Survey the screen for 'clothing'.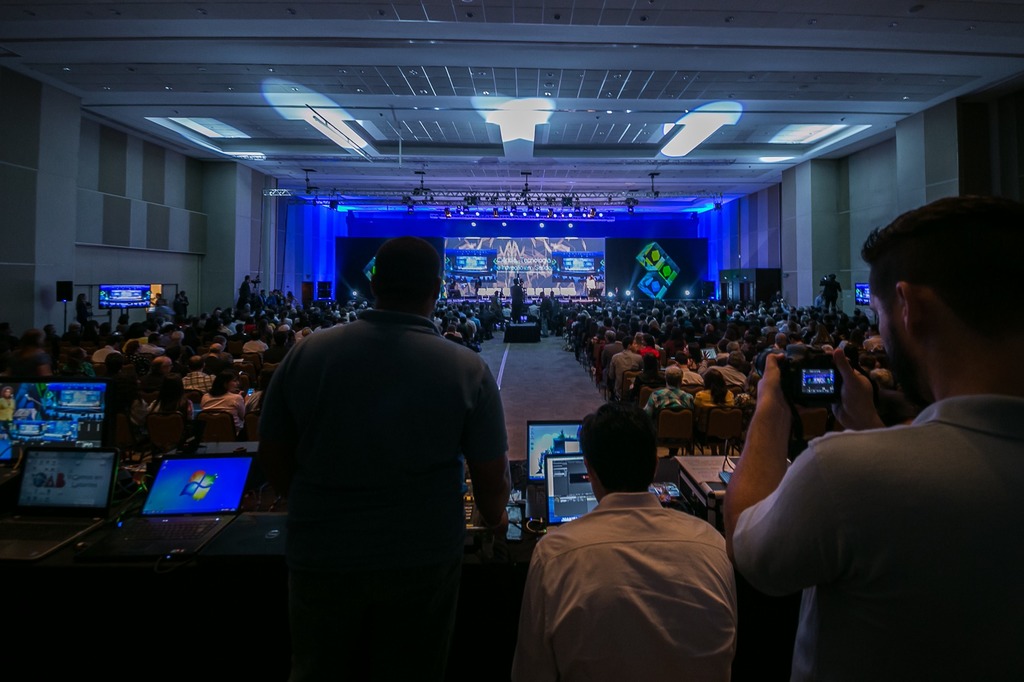
Survey found: {"left": 539, "top": 296, "right": 551, "bottom": 335}.
